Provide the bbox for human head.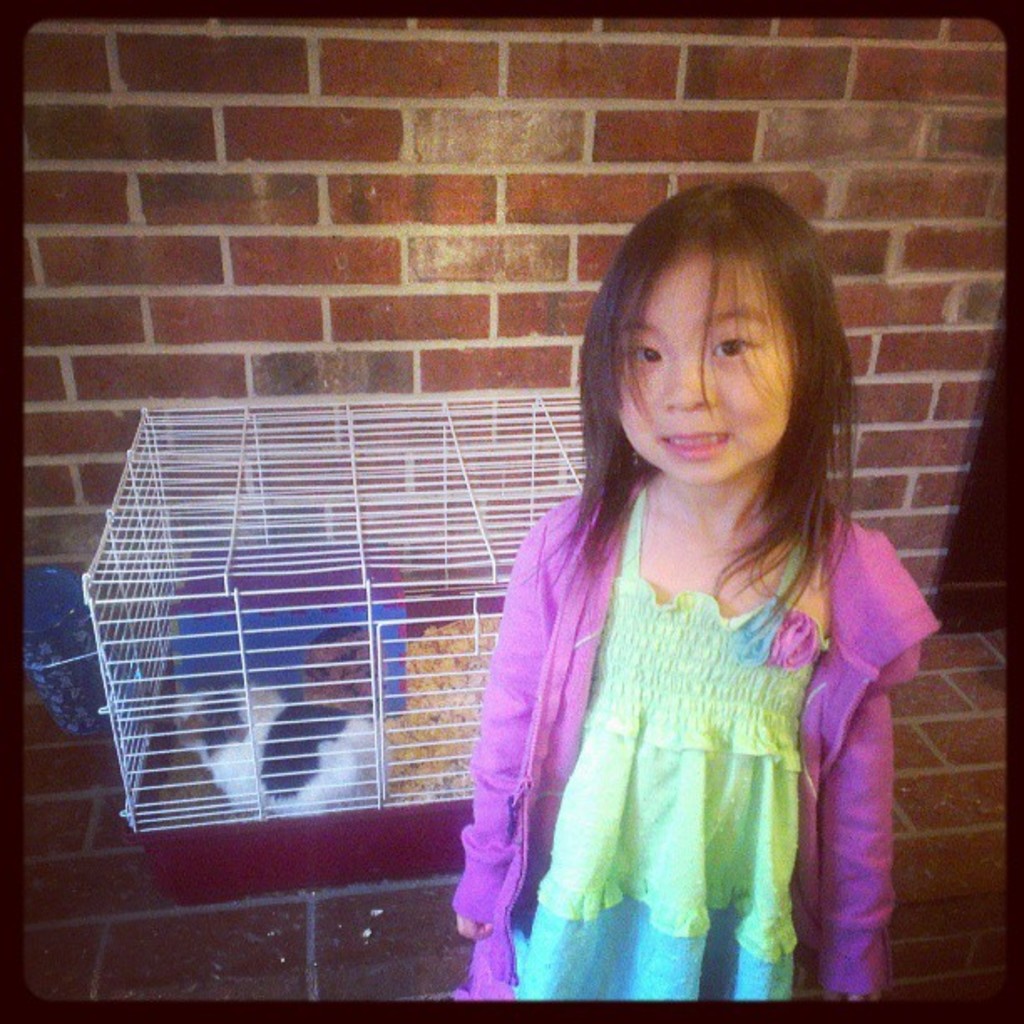
x1=502 y1=177 x2=863 y2=622.
